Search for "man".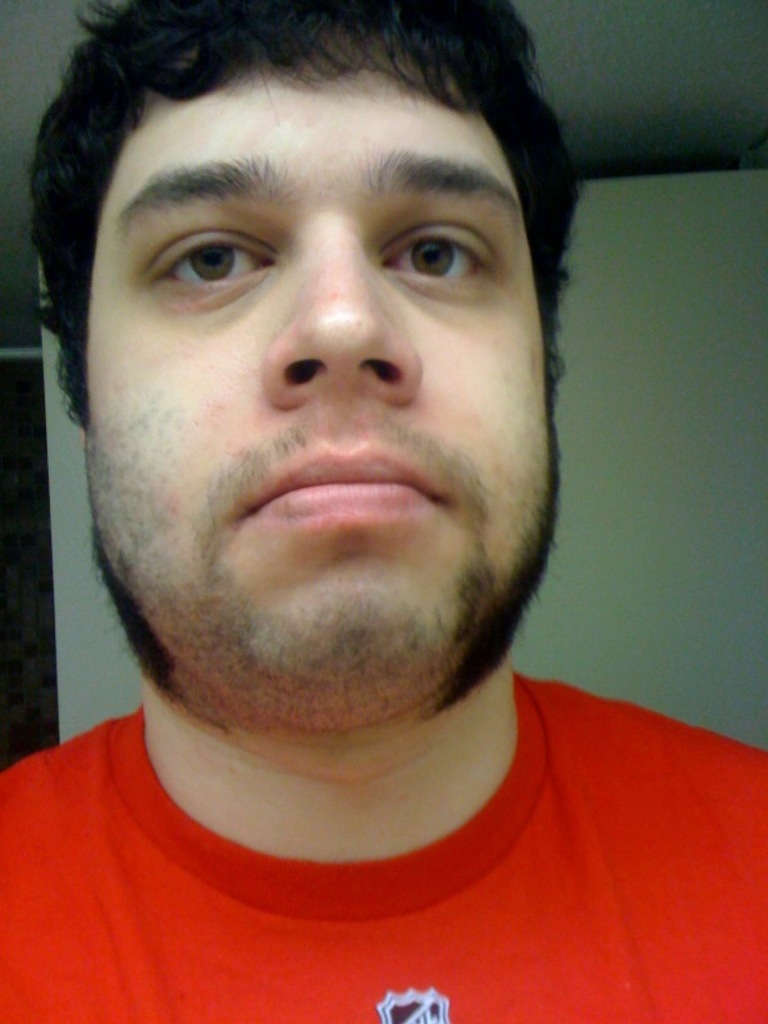
Found at region(0, 0, 767, 1023).
